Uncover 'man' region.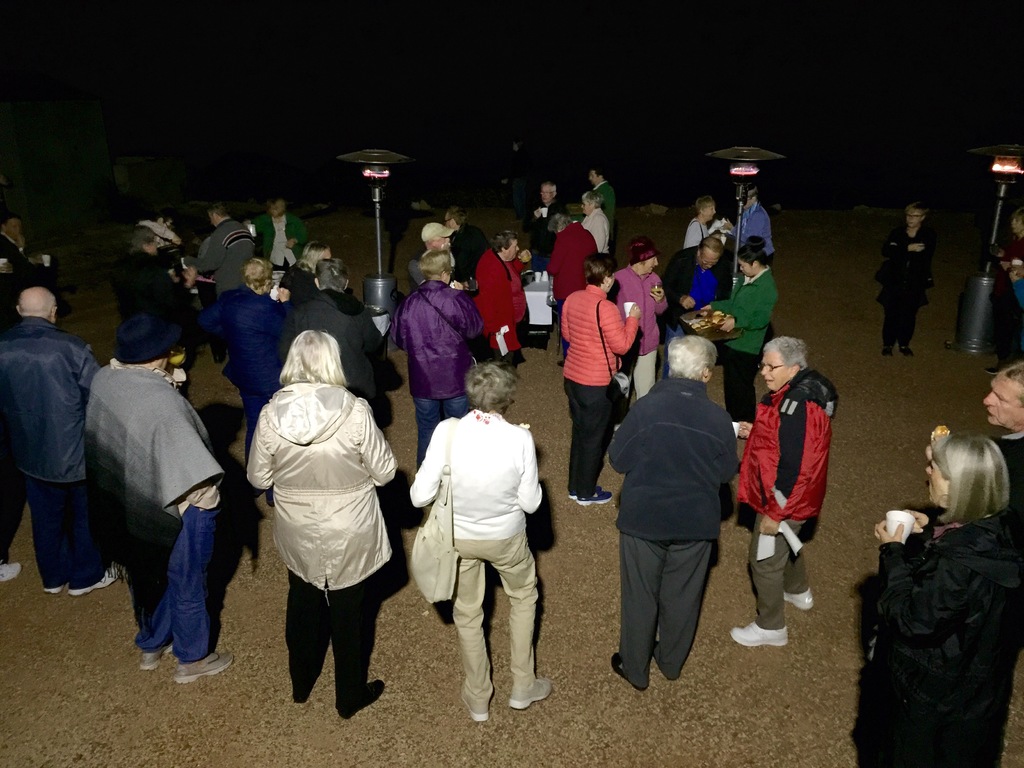
Uncovered: region(475, 232, 532, 362).
